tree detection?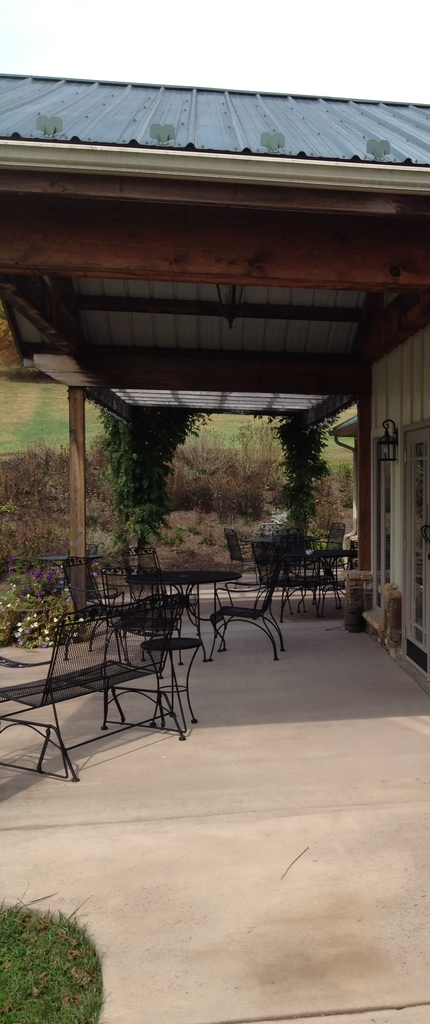
locate(100, 402, 207, 557)
